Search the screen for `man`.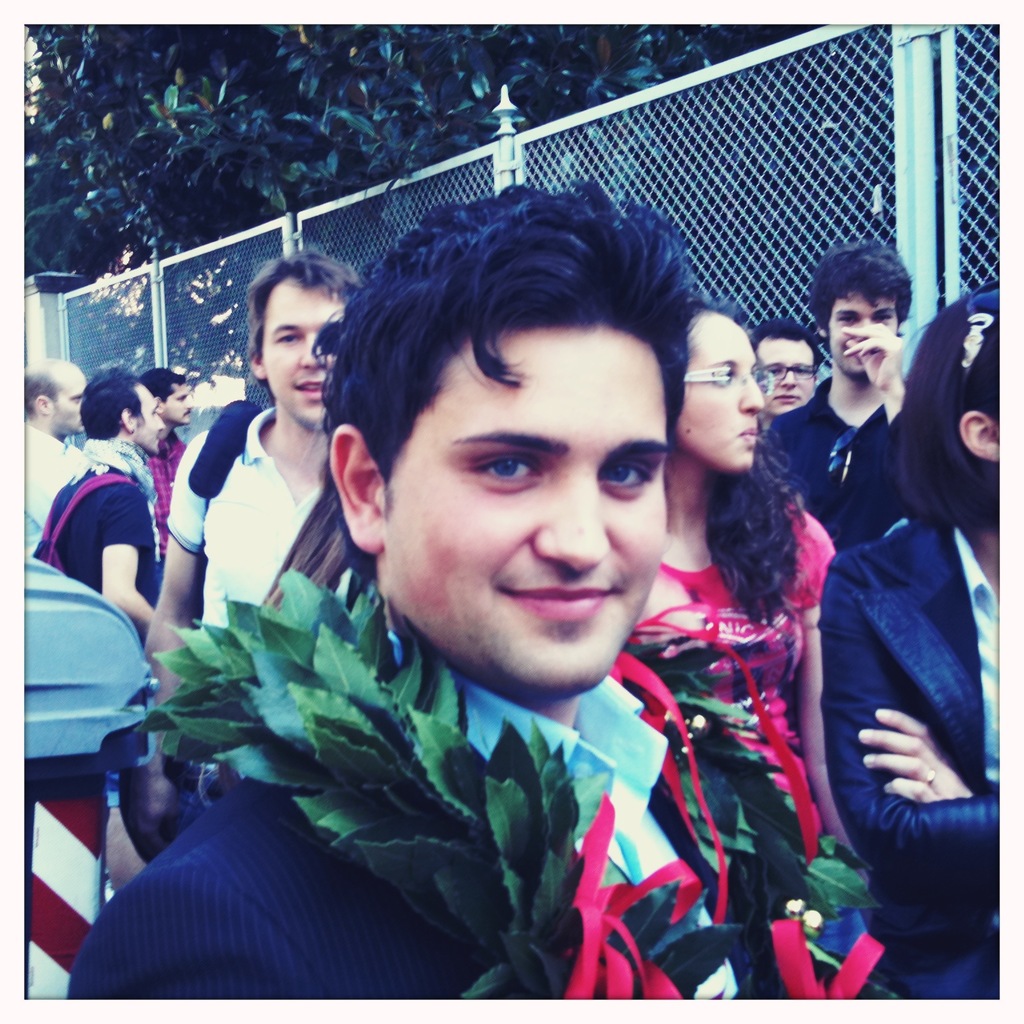
Found at [748,317,825,441].
